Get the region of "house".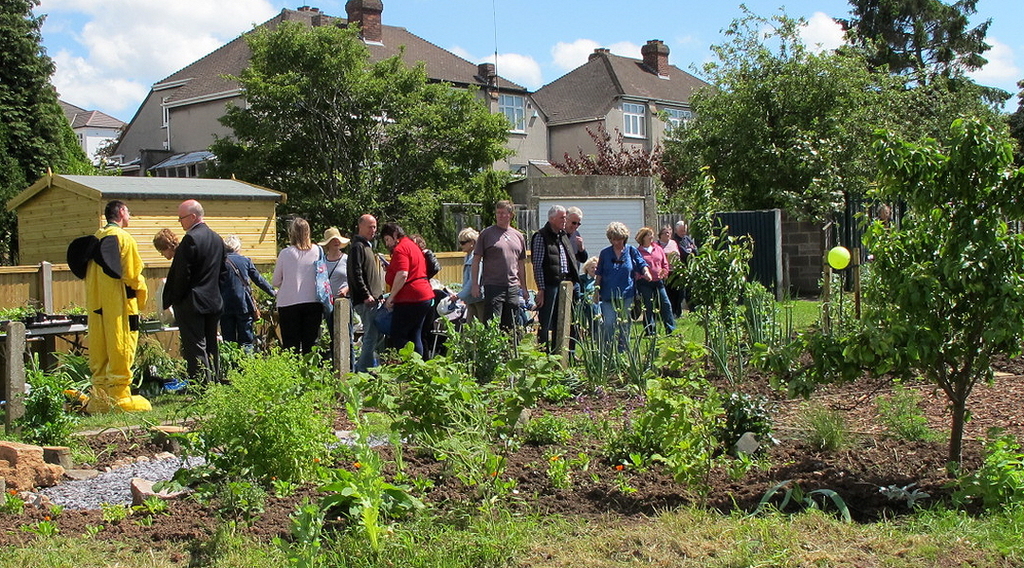
108:0:735:204.
